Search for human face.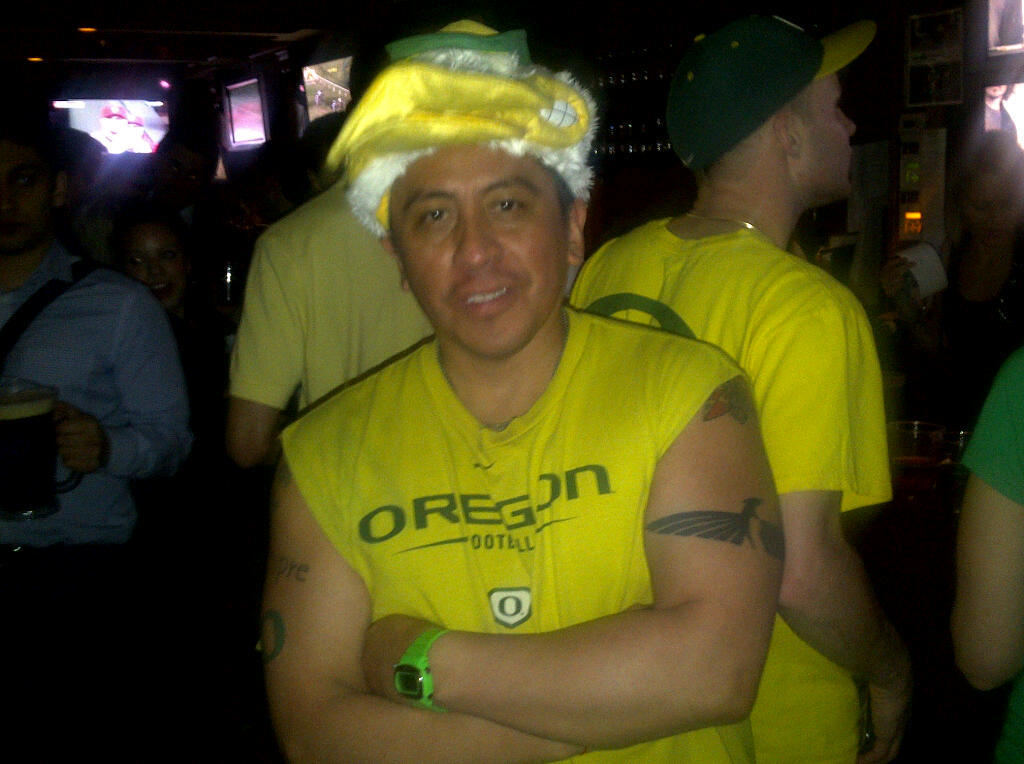
Found at x1=0 y1=137 x2=54 y2=249.
